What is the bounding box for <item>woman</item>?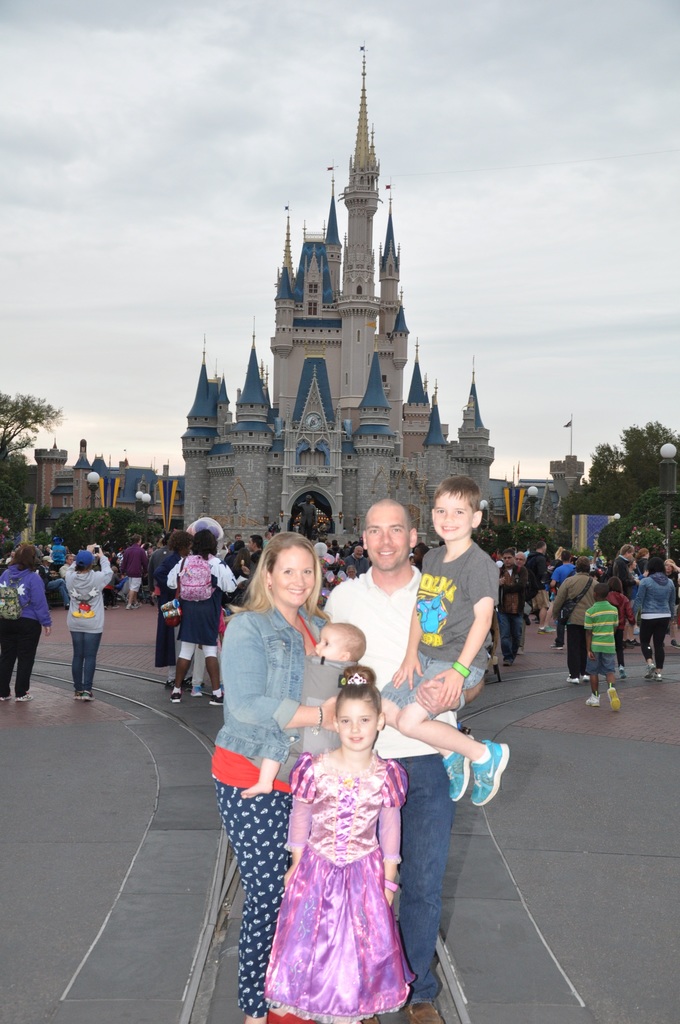
Rect(165, 525, 241, 712).
